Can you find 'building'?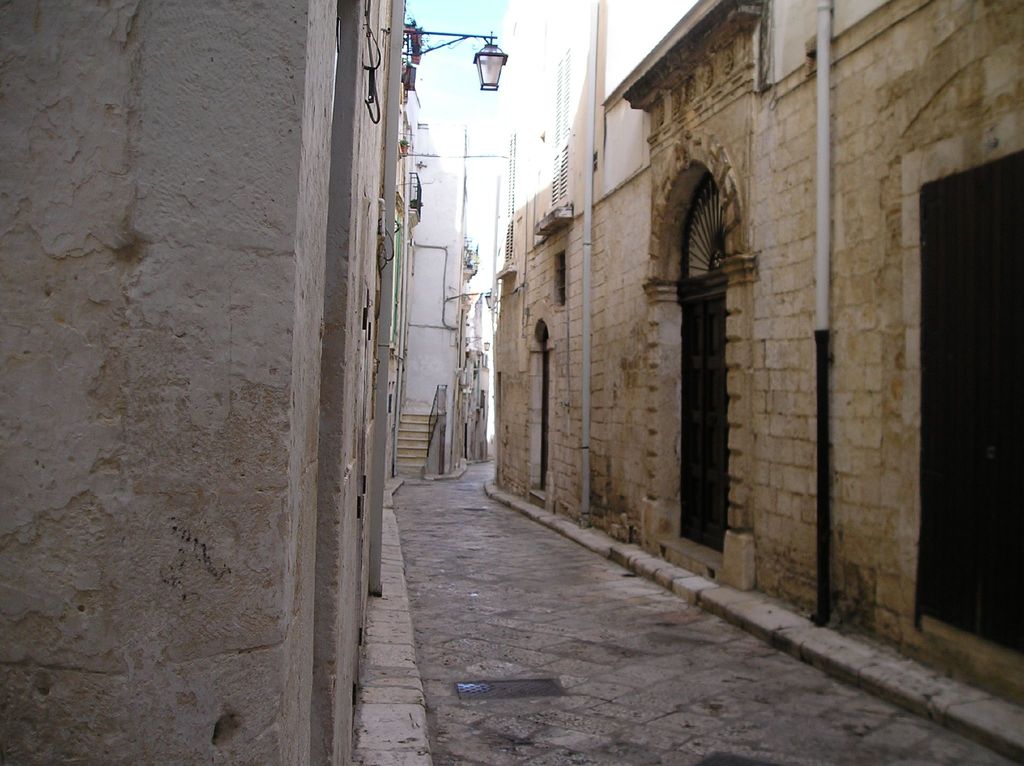
Yes, bounding box: x1=391 y1=92 x2=490 y2=479.
